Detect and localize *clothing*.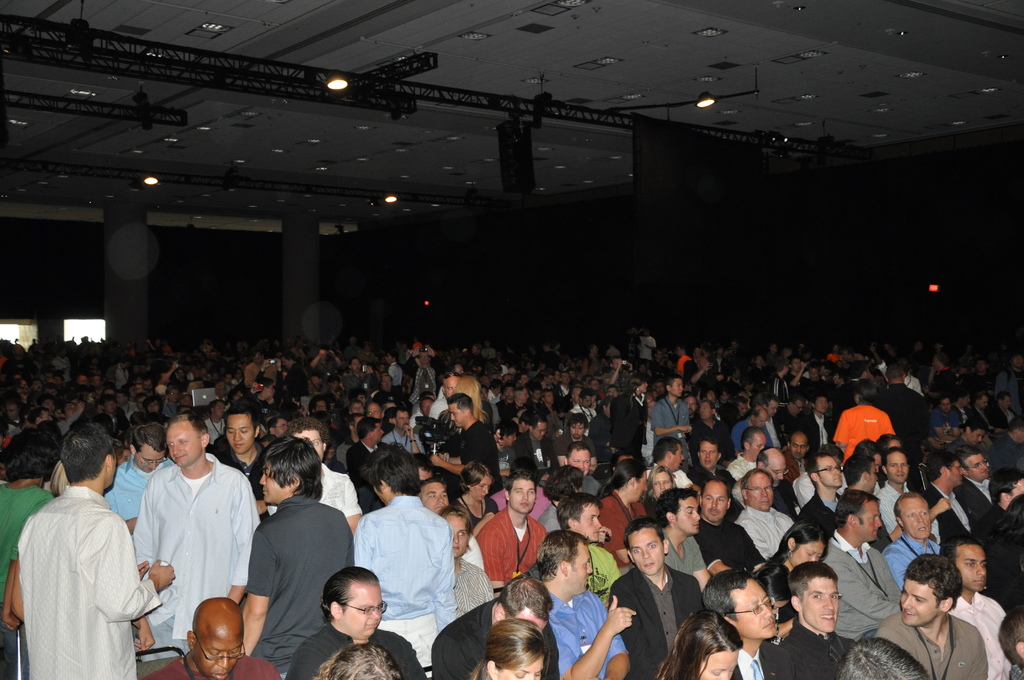
Localized at {"x1": 942, "y1": 439, "x2": 978, "y2": 459}.
